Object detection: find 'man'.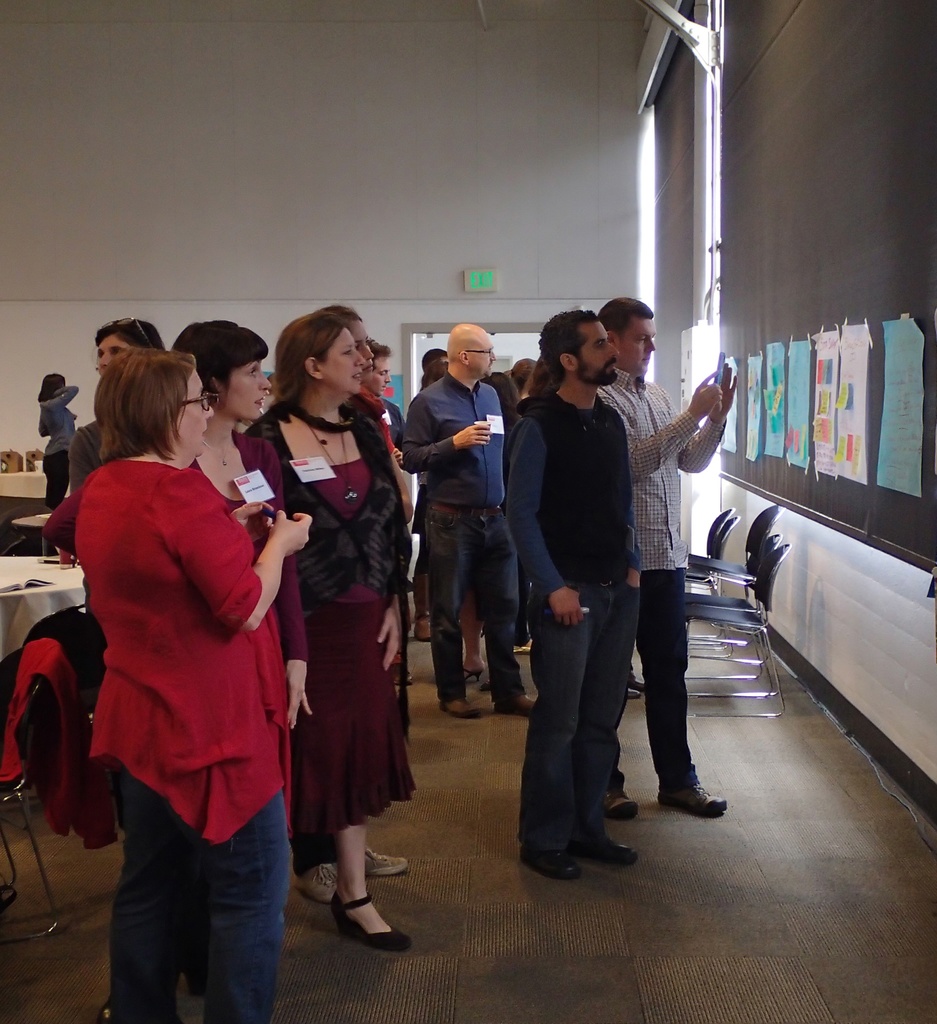
(591,285,738,813).
